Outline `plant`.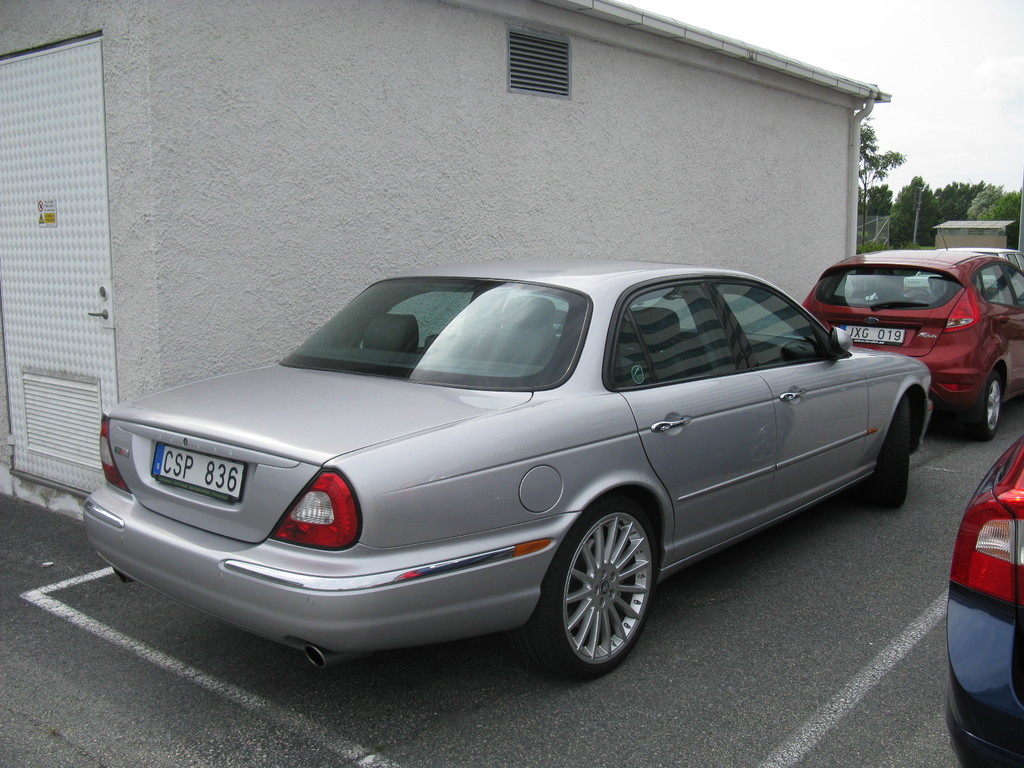
Outline: left=885, top=175, right=954, bottom=246.
